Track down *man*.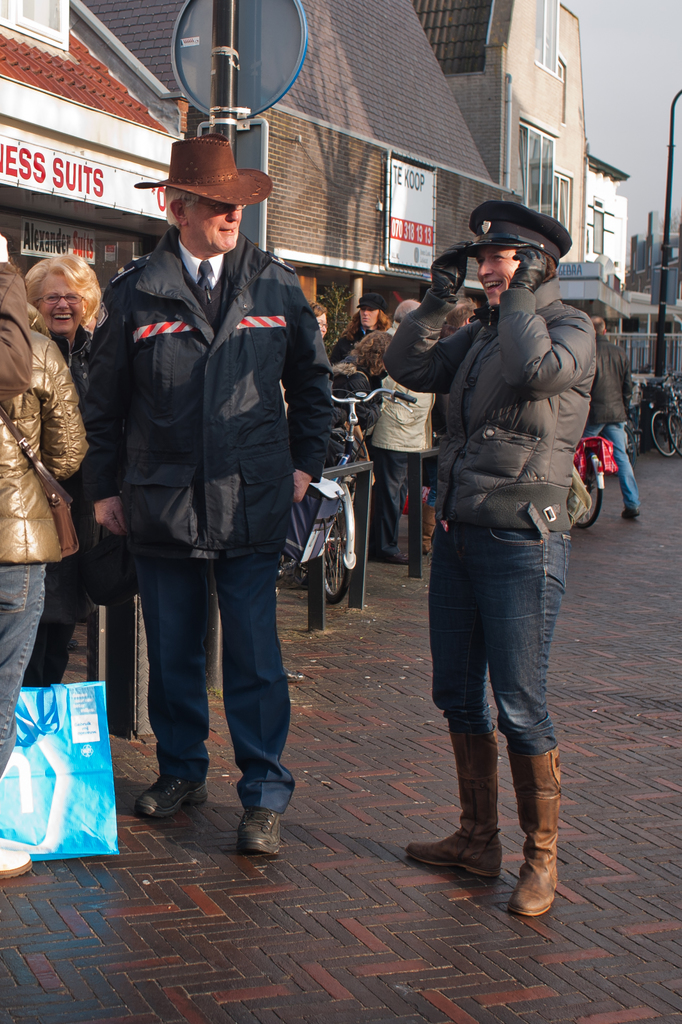
Tracked to locate(366, 297, 438, 567).
